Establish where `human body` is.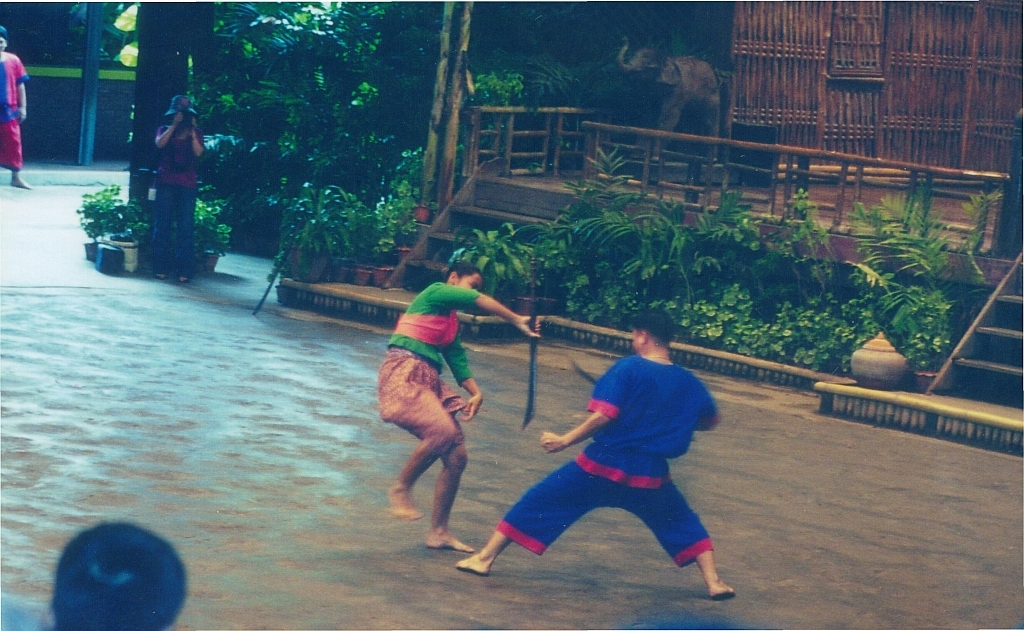
Established at <box>460,319,735,613</box>.
